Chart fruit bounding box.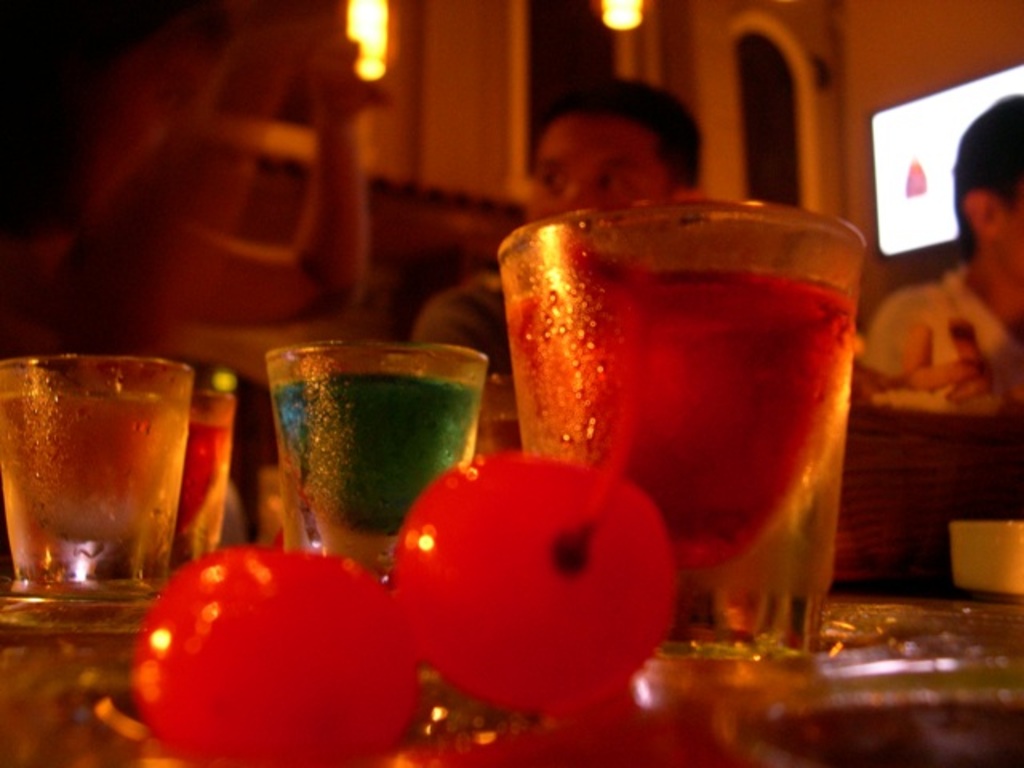
Charted: pyautogui.locateOnScreen(141, 562, 406, 766).
